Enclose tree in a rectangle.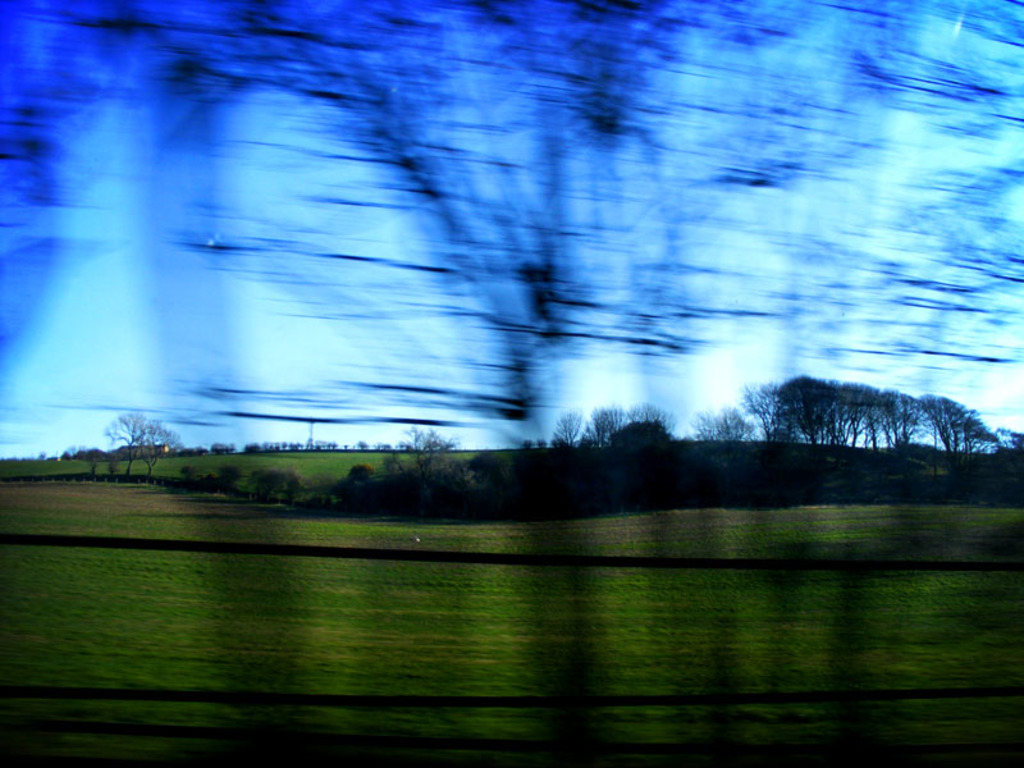
box=[689, 404, 760, 438].
